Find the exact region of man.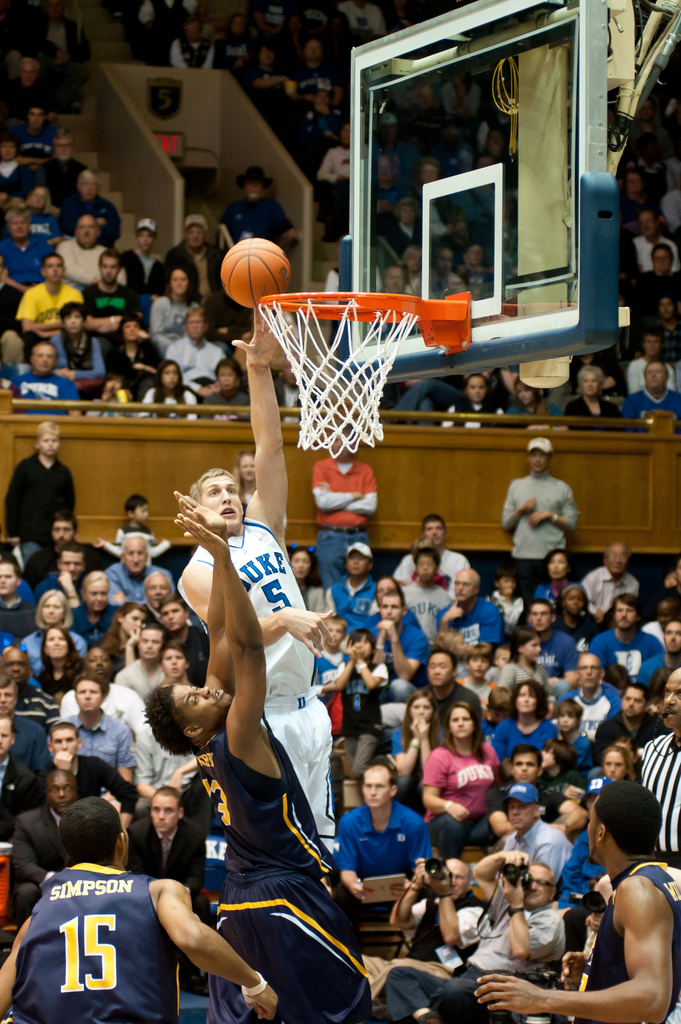
Exact region: (619, 355, 680, 434).
